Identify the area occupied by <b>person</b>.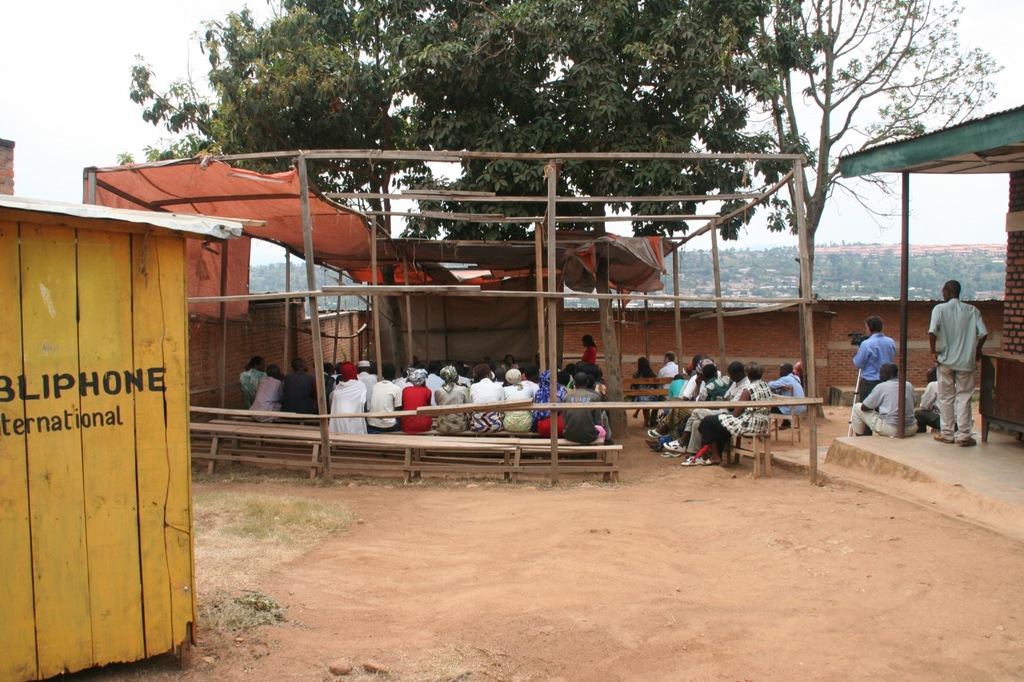
Area: bbox=(577, 359, 589, 374).
